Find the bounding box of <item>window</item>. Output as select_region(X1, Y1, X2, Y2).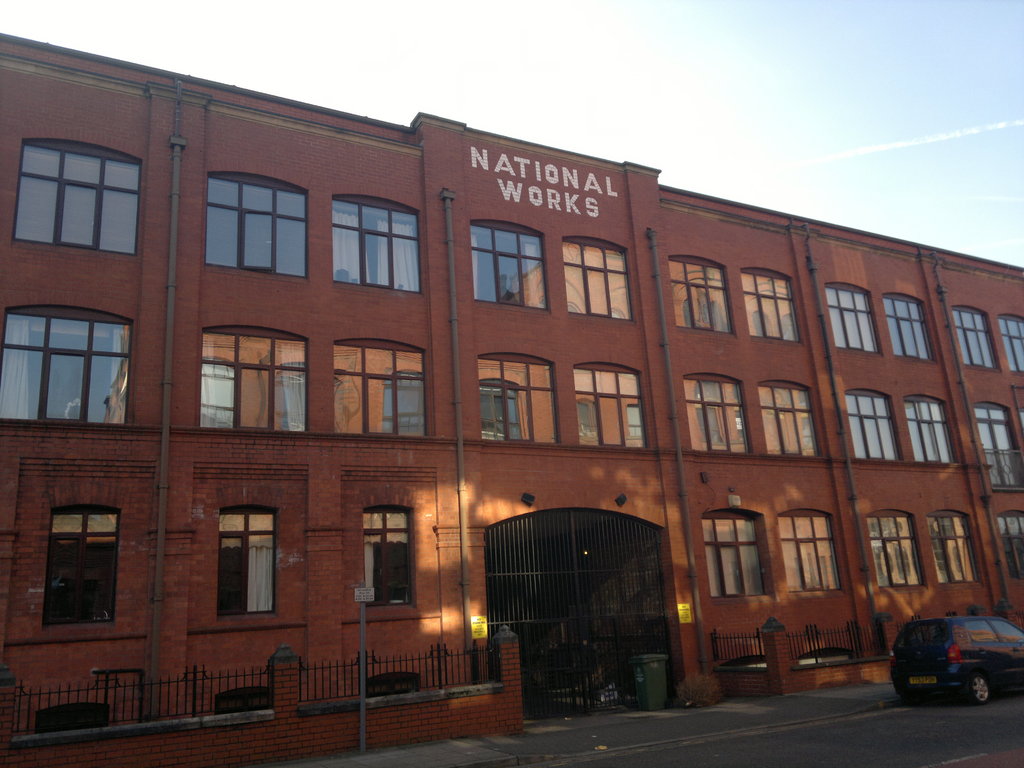
select_region(331, 195, 426, 284).
